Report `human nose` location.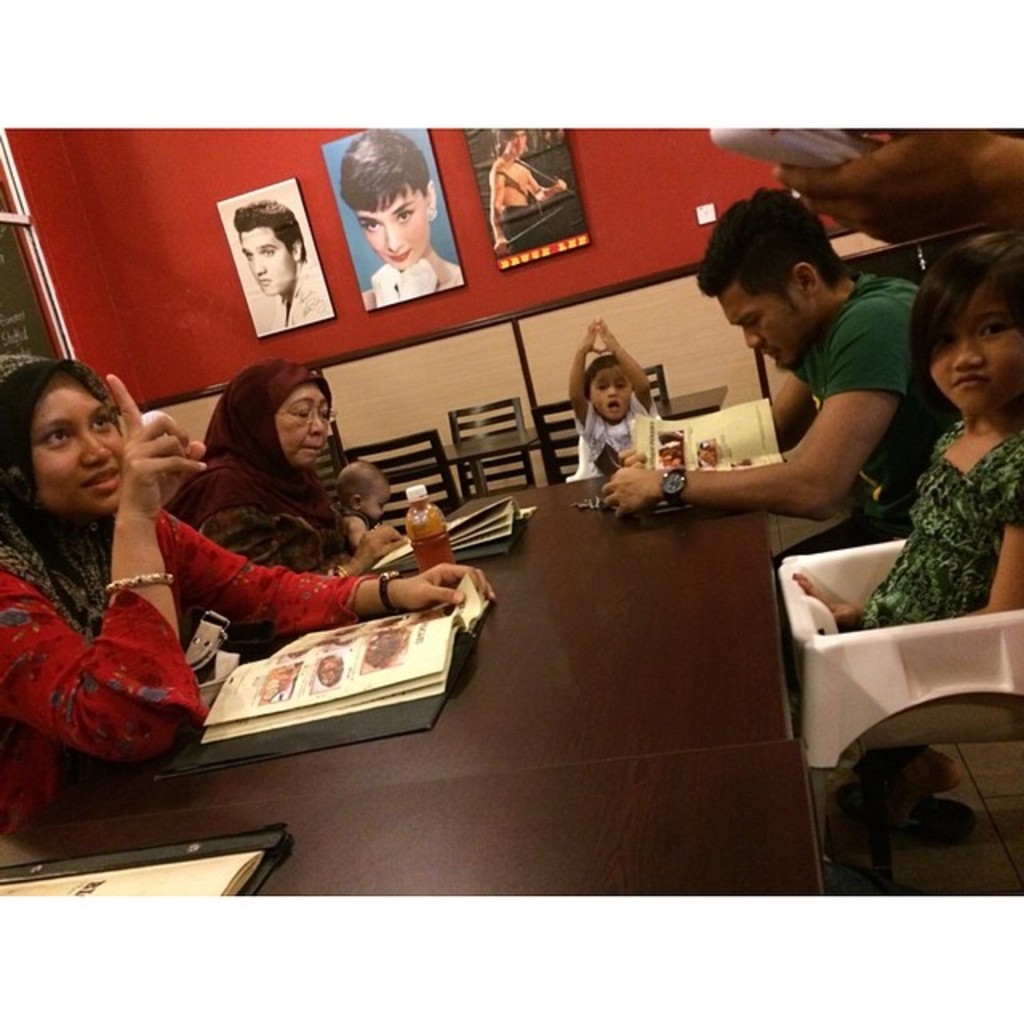
Report: select_region(509, 141, 522, 147).
